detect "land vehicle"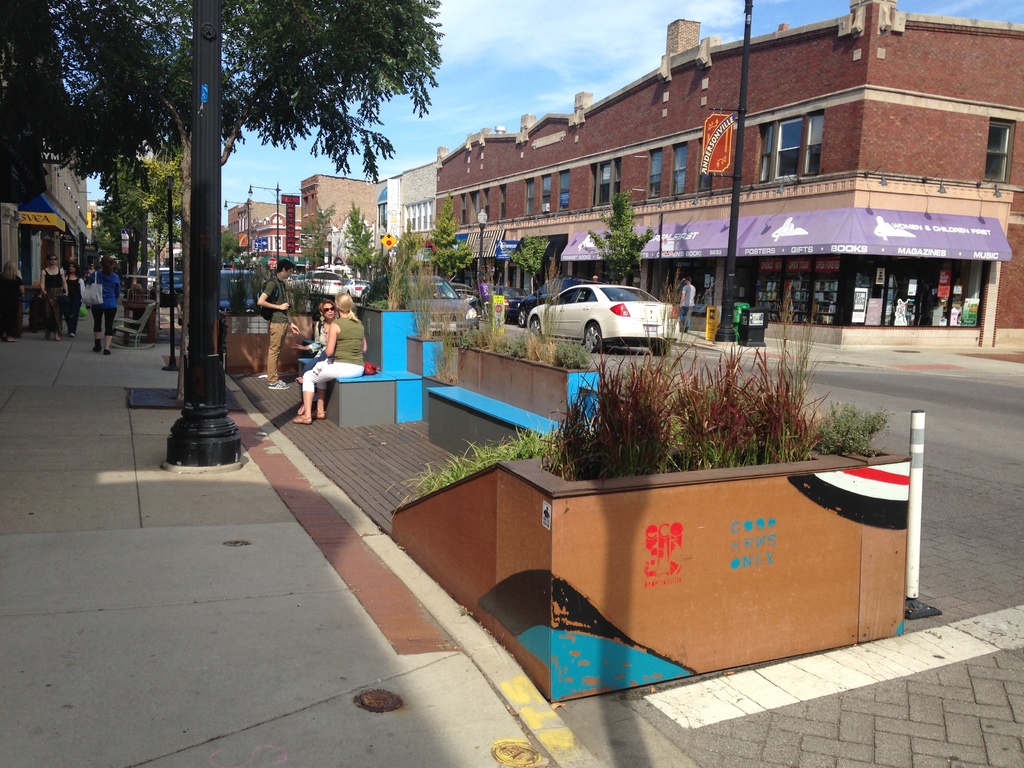
147,266,159,283
